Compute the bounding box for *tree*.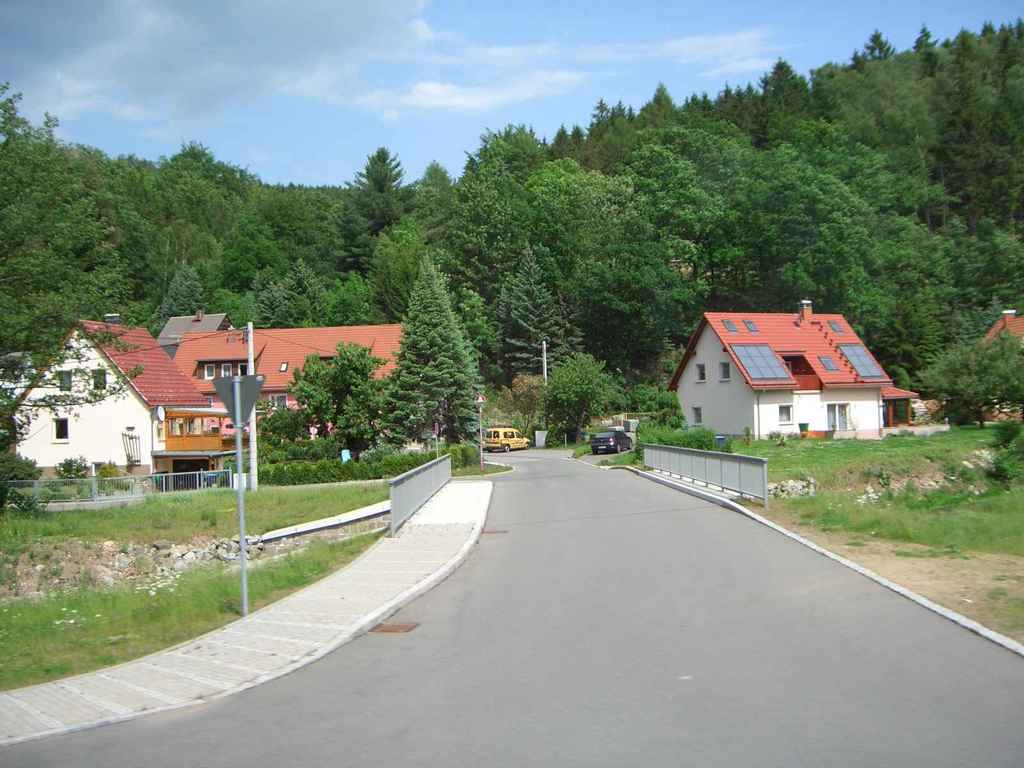
region(495, 373, 535, 435).
